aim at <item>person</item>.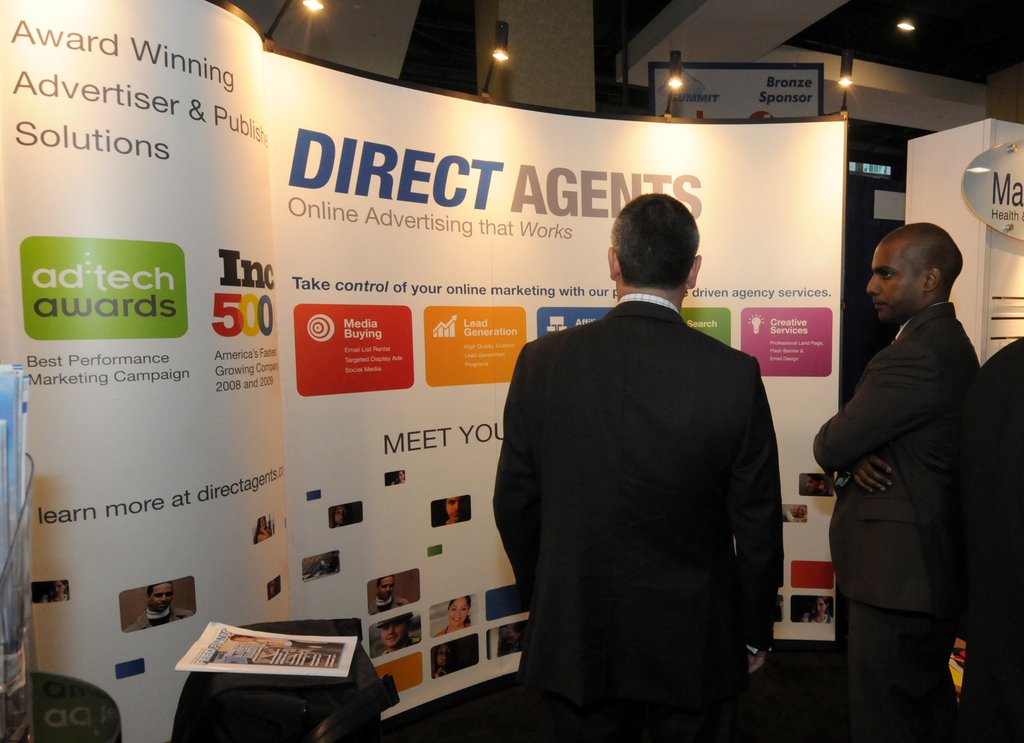
Aimed at bbox=(249, 518, 273, 544).
